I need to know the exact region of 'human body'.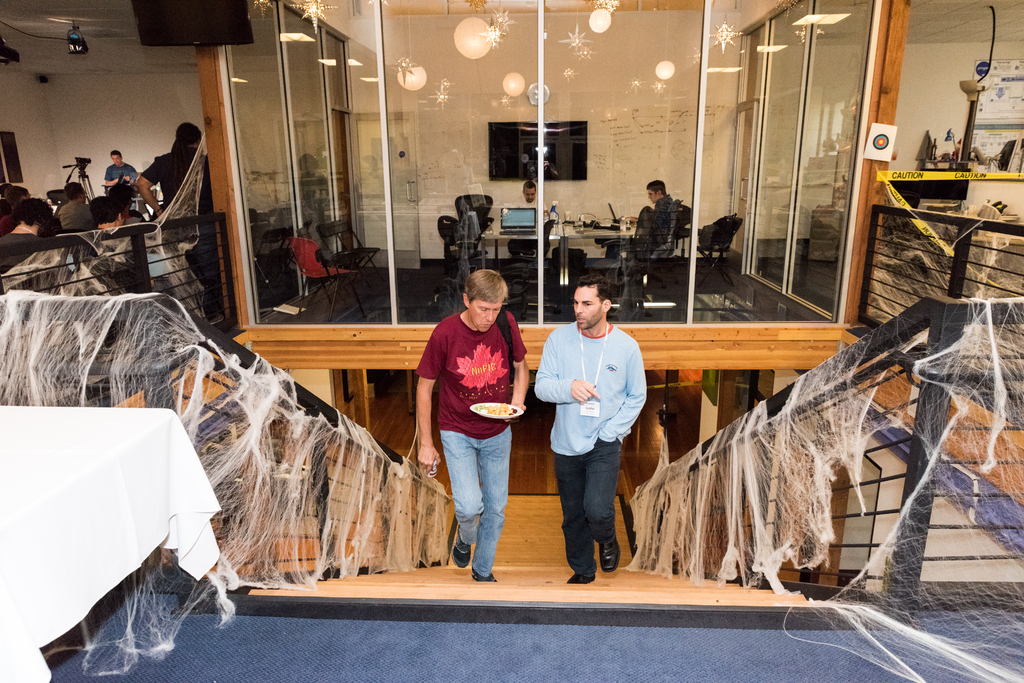
Region: 630, 191, 681, 239.
